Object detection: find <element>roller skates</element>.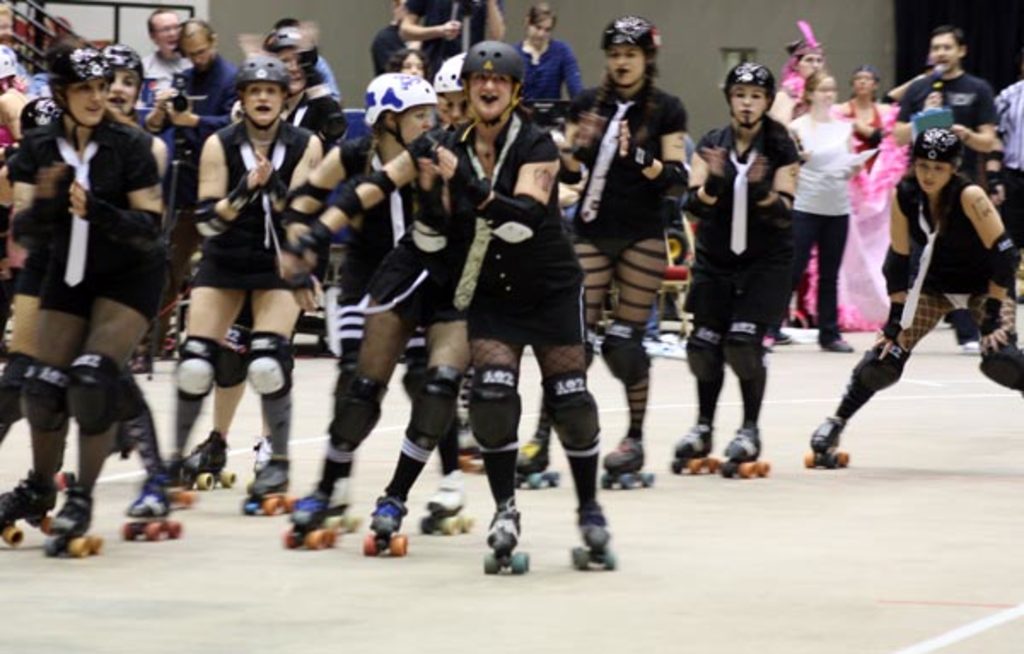
box=[160, 451, 200, 505].
